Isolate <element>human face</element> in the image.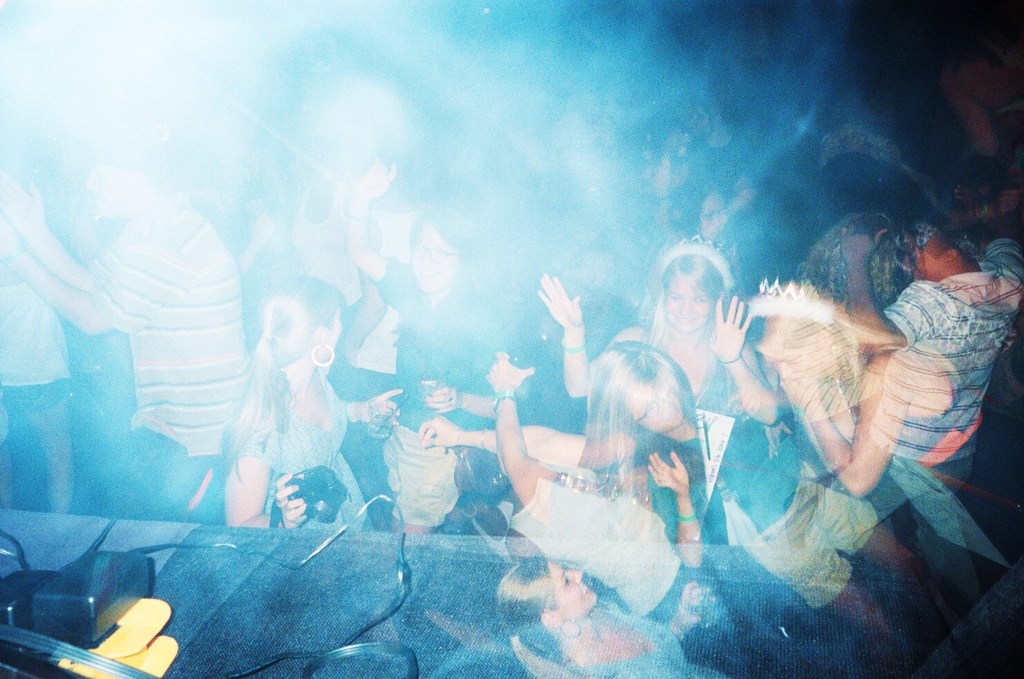
Isolated region: detection(912, 239, 945, 281).
